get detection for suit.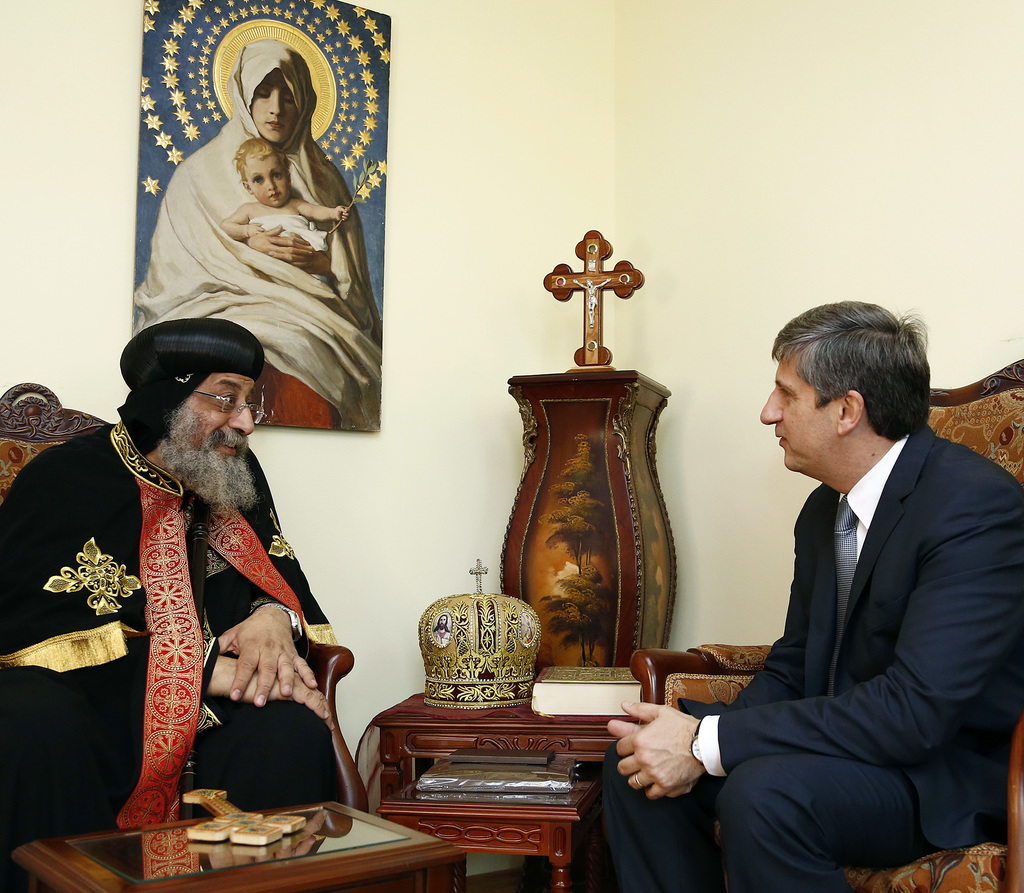
Detection: x1=646 y1=328 x2=1023 y2=887.
